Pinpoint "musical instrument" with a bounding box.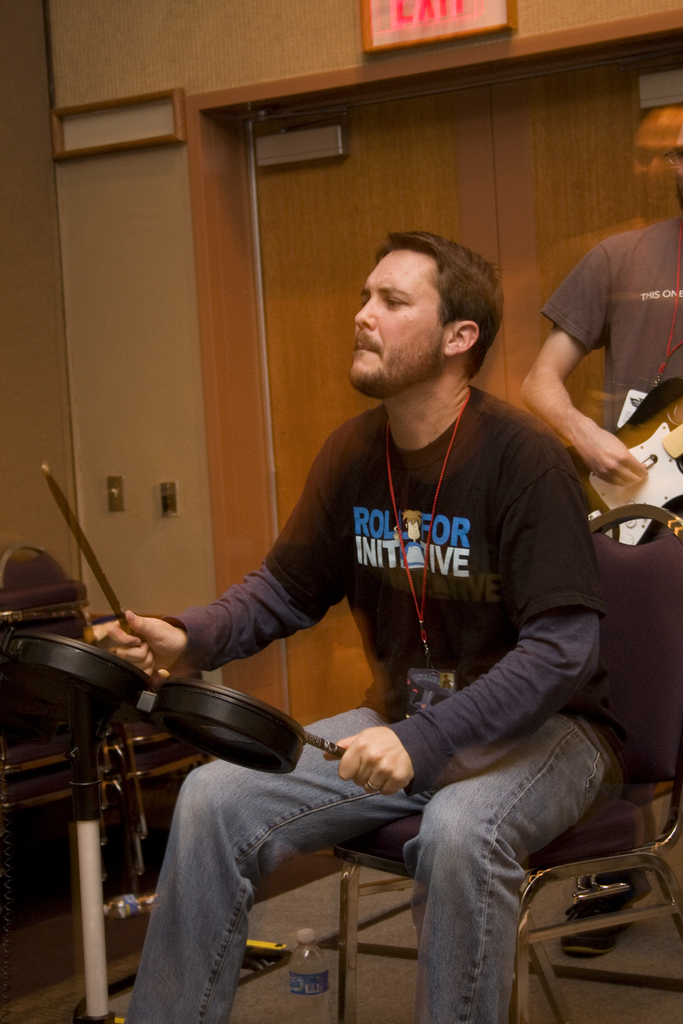
0:463:434:798.
